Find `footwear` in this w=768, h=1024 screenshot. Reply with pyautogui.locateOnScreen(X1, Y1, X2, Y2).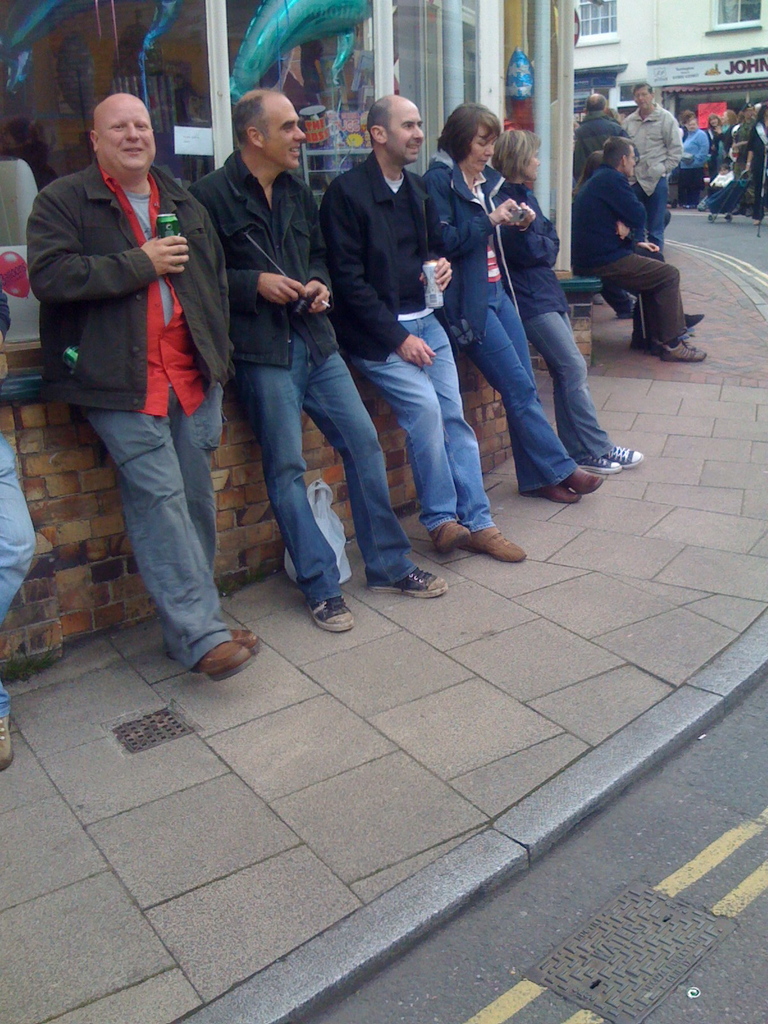
pyautogui.locateOnScreen(205, 620, 258, 652).
